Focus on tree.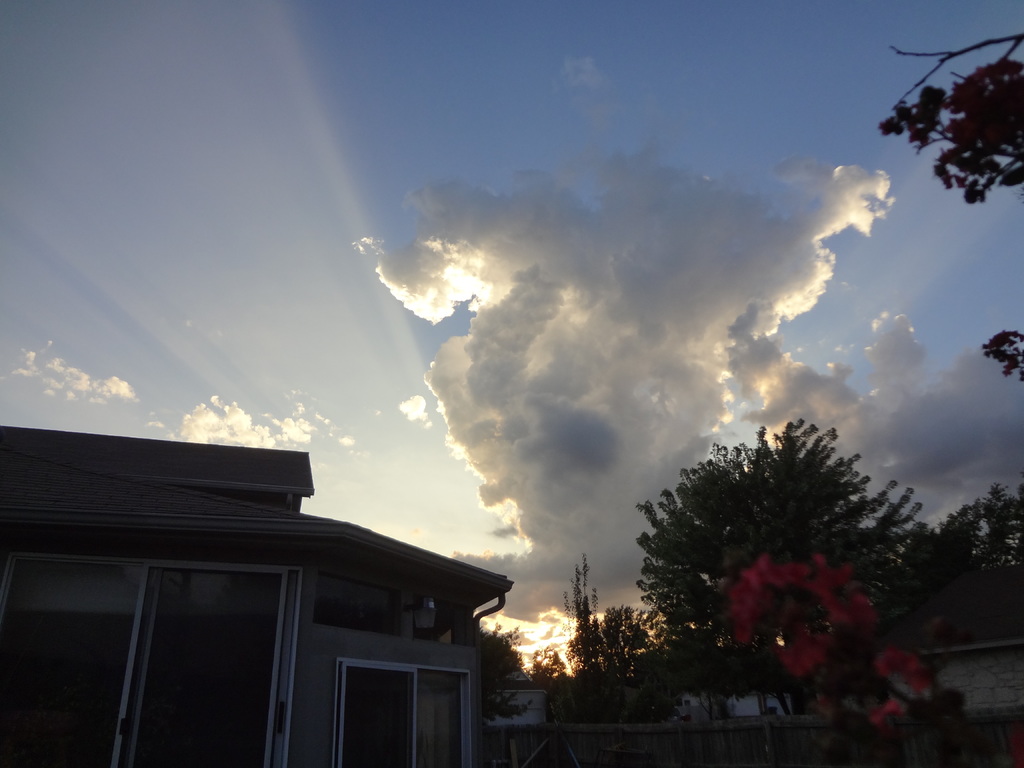
Focused at 901, 485, 1023, 570.
